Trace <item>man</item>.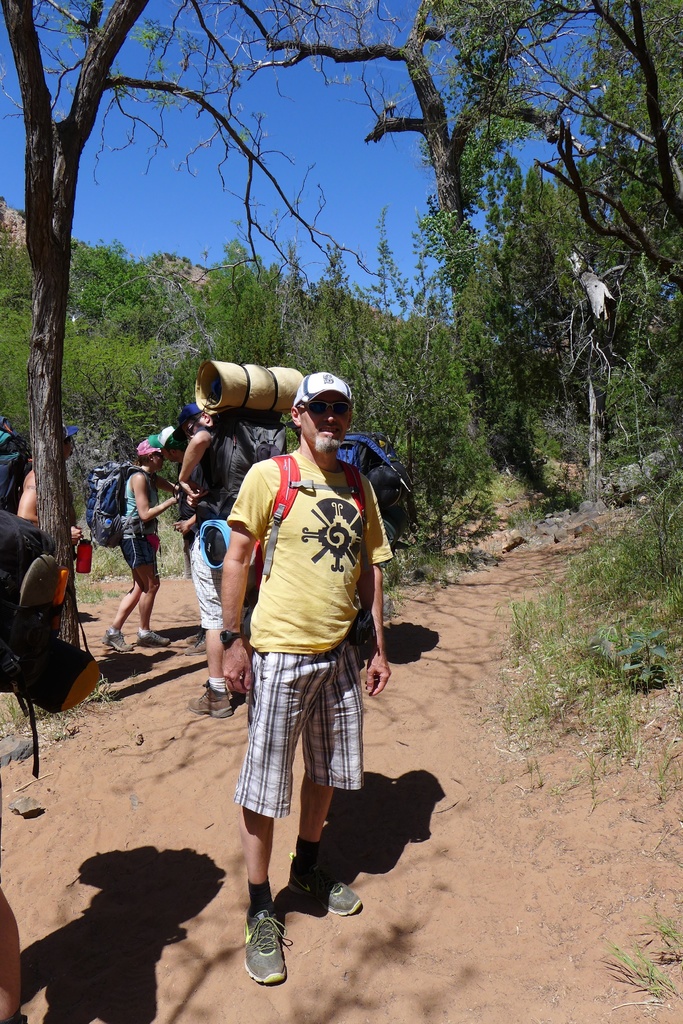
Traced to l=17, t=424, r=84, b=550.
